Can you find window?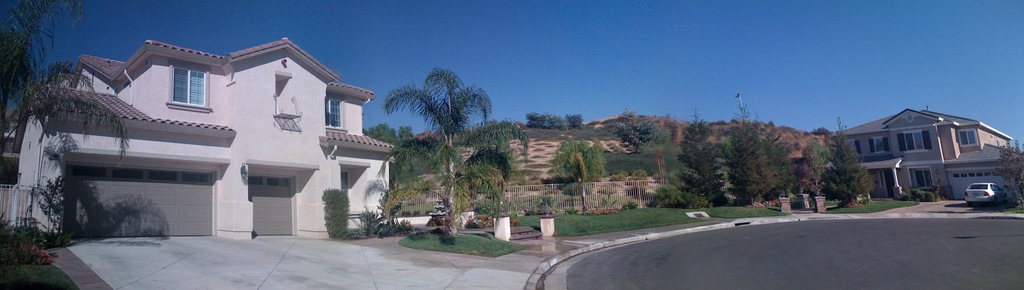
Yes, bounding box: bbox=[897, 130, 931, 155].
